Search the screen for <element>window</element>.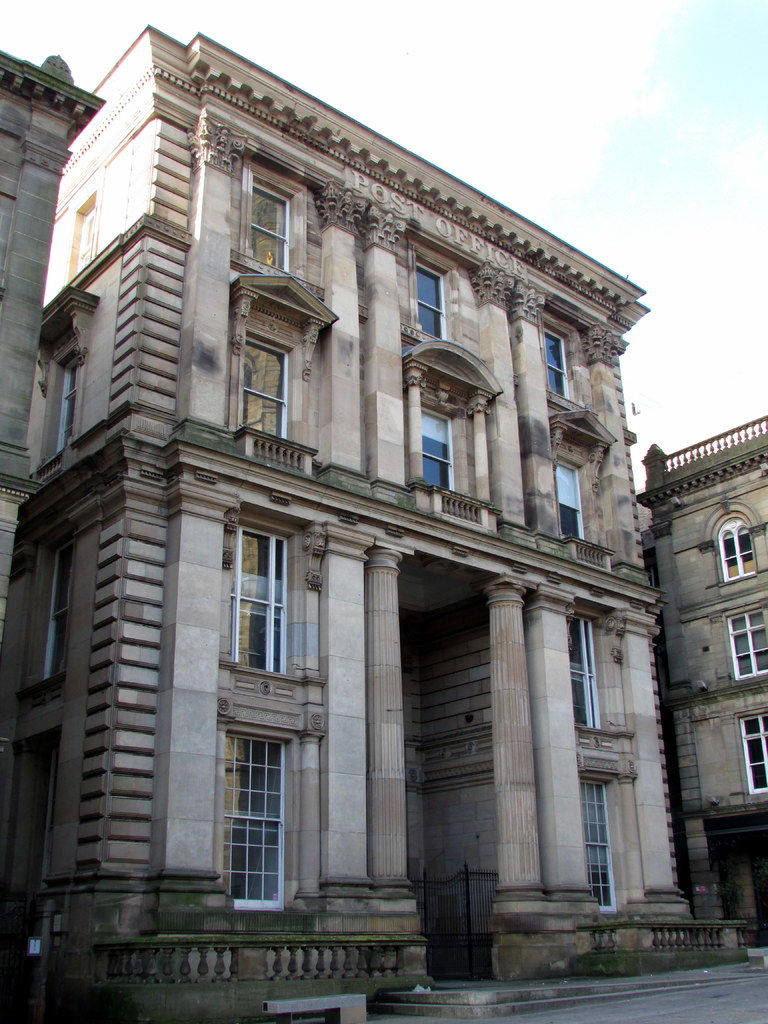
Found at {"x1": 219, "y1": 172, "x2": 300, "y2": 275}.
